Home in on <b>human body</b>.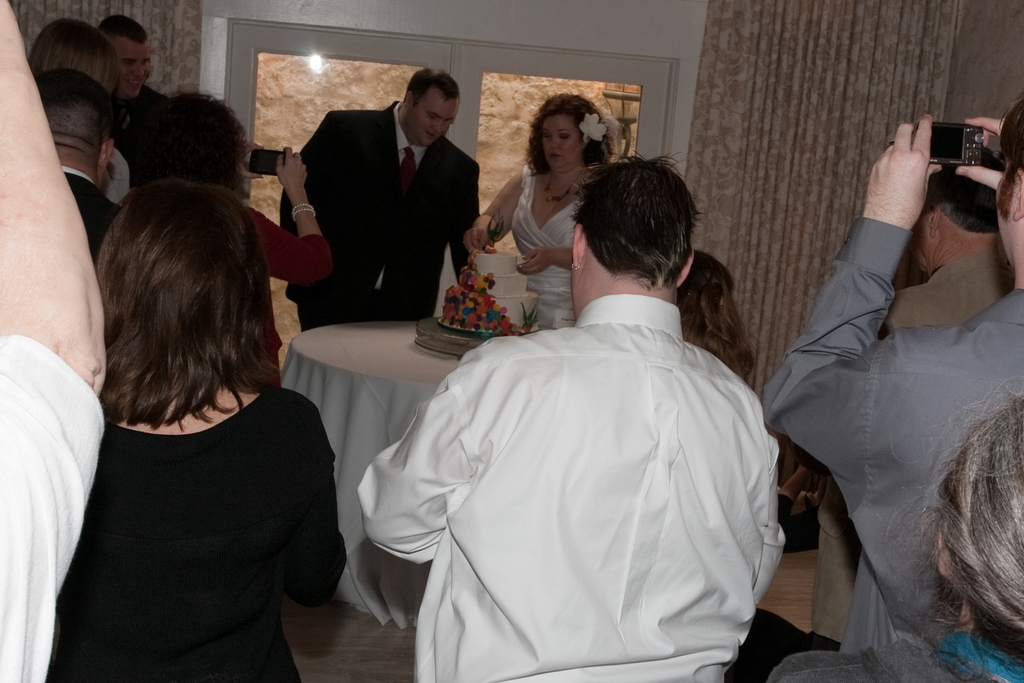
Homed in at 40 176 351 682.
